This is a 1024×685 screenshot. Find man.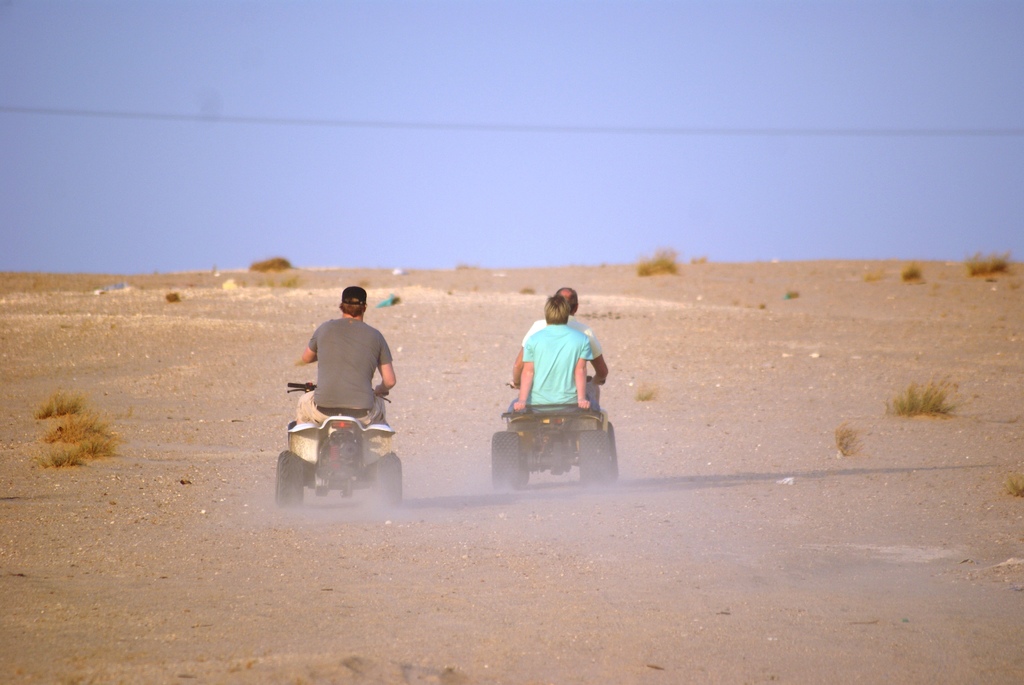
Bounding box: Rect(293, 282, 401, 457).
